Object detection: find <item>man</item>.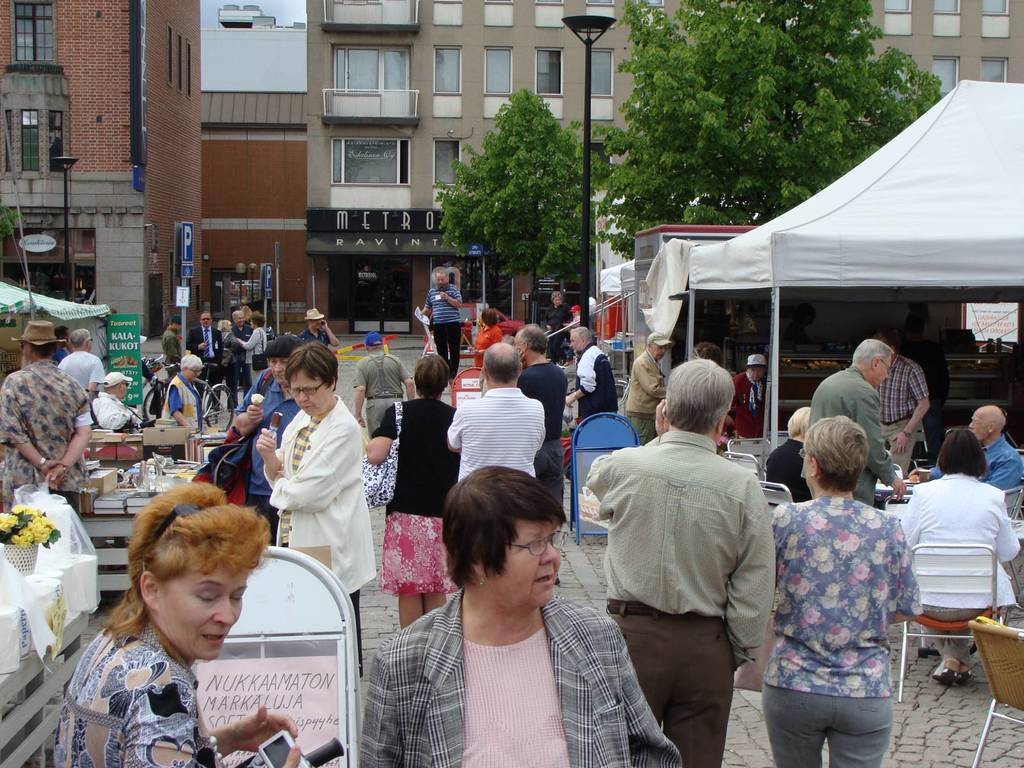
<box>872,338,933,480</box>.
